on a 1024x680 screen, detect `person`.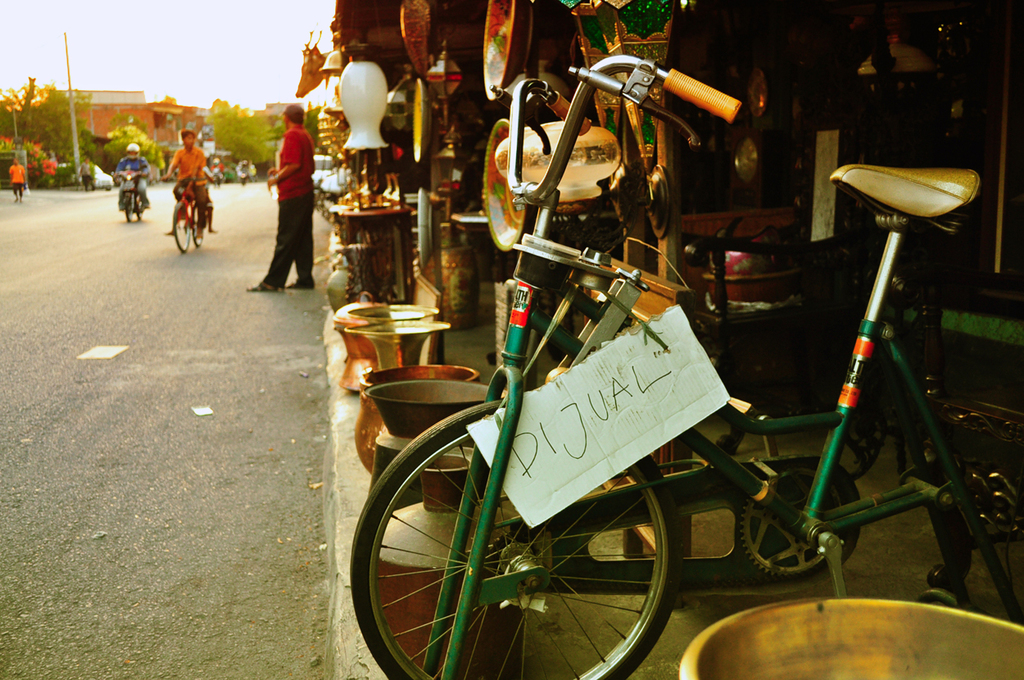
110:137:151:208.
